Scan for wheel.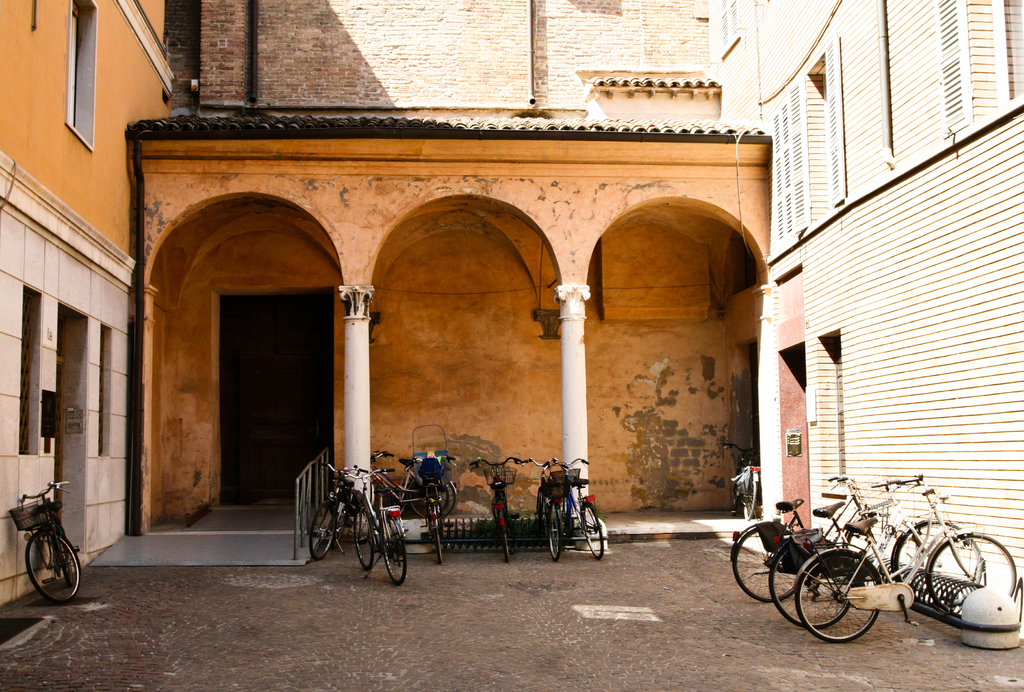
Scan result: locate(13, 527, 70, 613).
